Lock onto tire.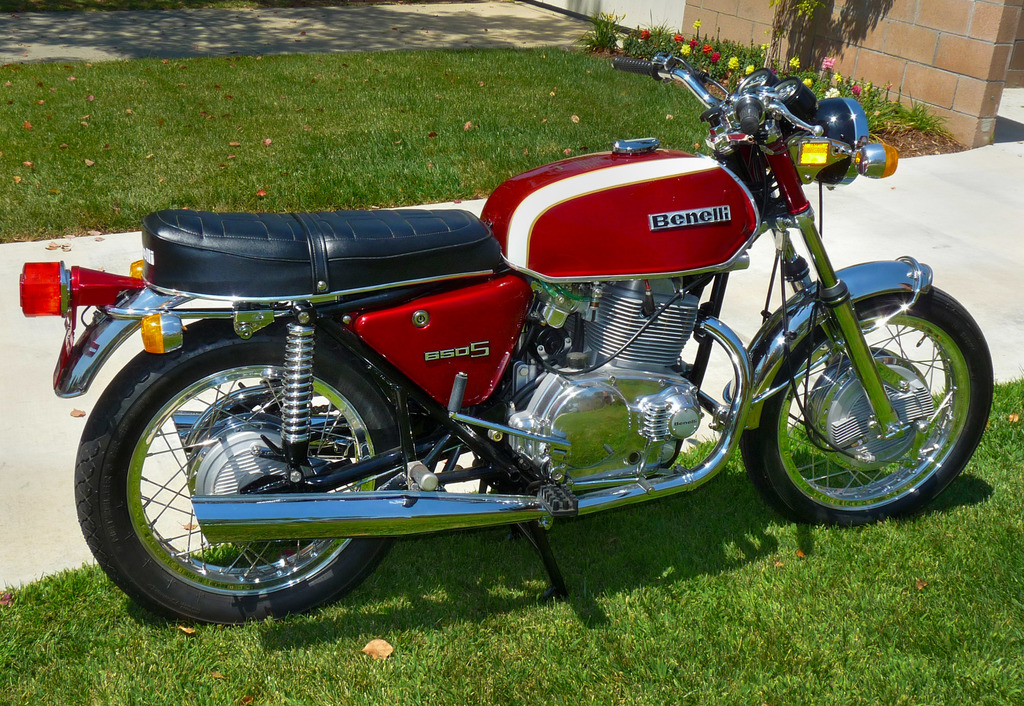
Locked: BBox(70, 308, 442, 629).
